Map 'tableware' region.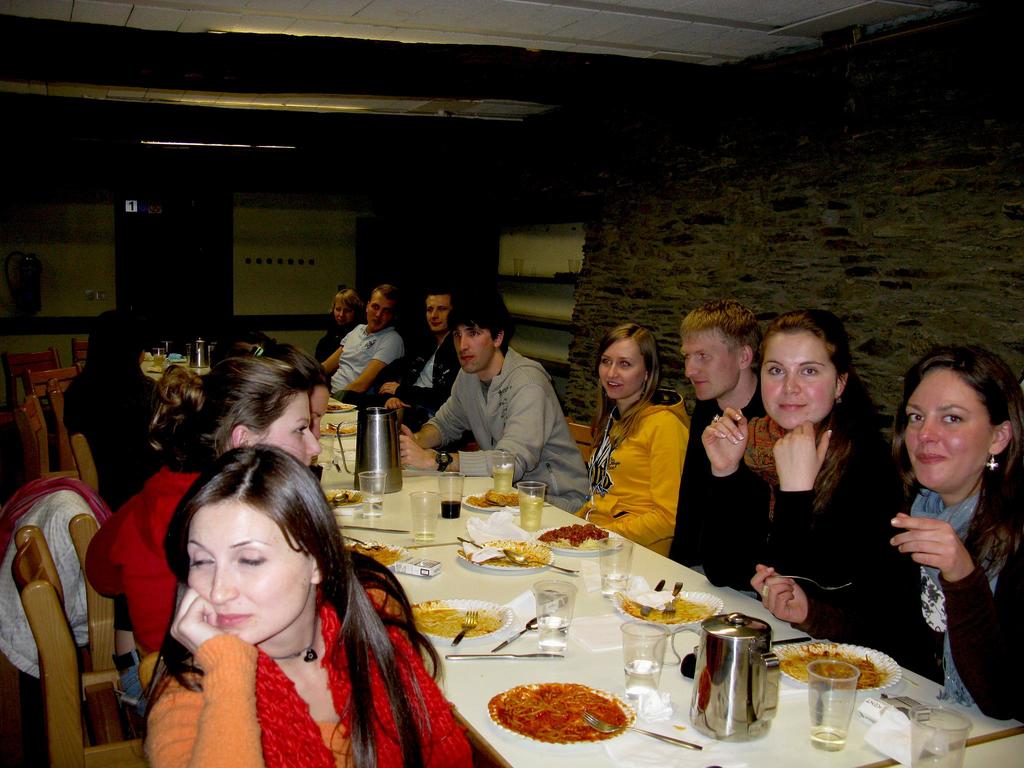
Mapped to [619, 621, 666, 705].
